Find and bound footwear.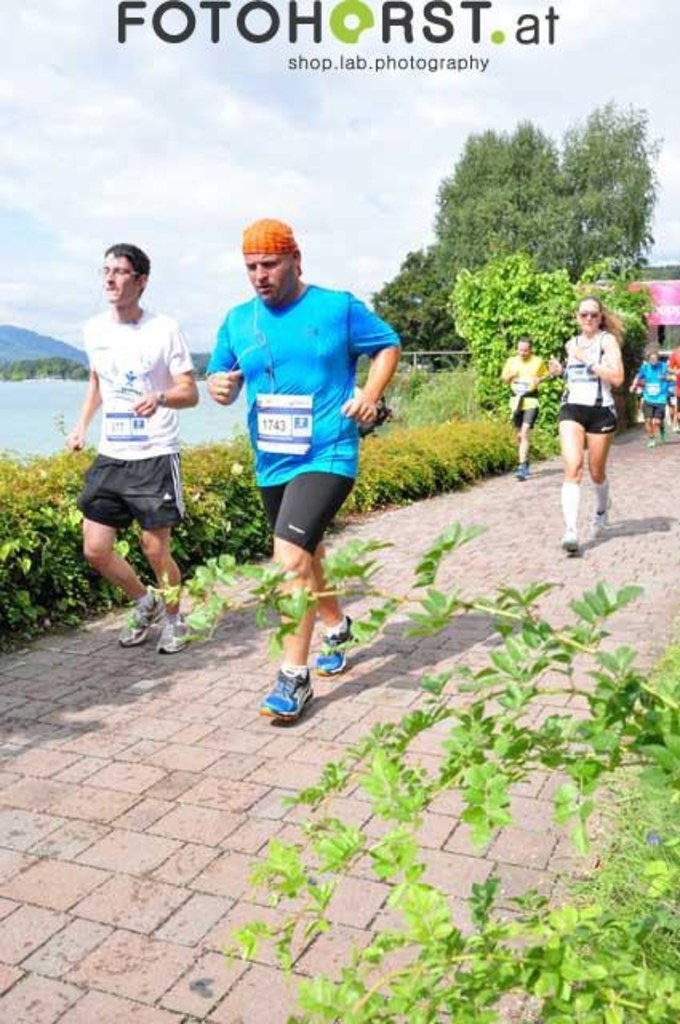
Bound: BBox(587, 510, 611, 538).
